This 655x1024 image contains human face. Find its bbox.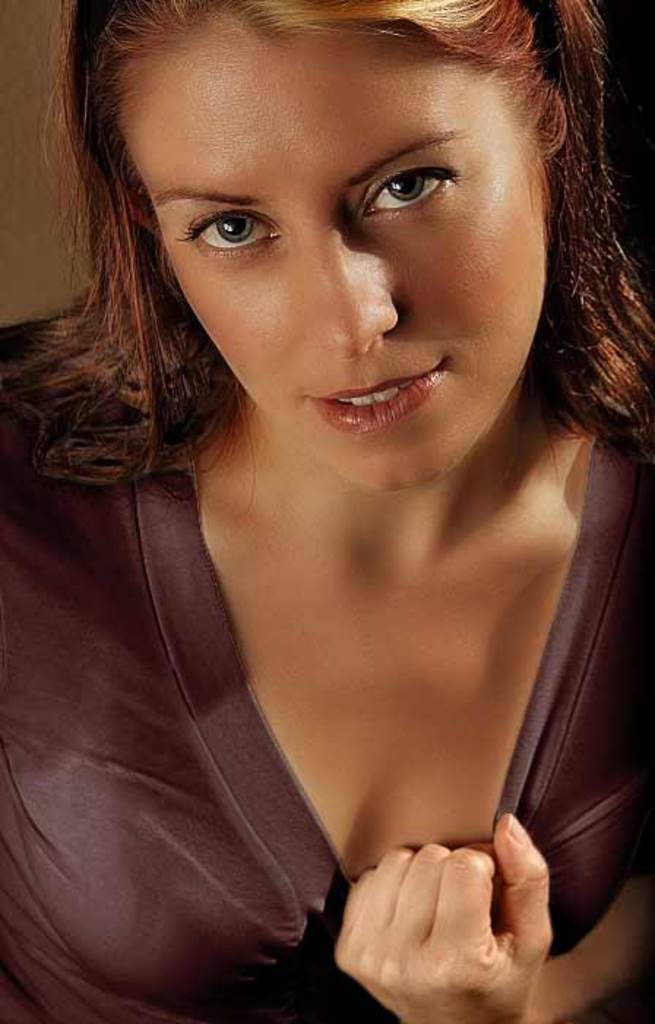
bbox=[117, 16, 545, 493].
